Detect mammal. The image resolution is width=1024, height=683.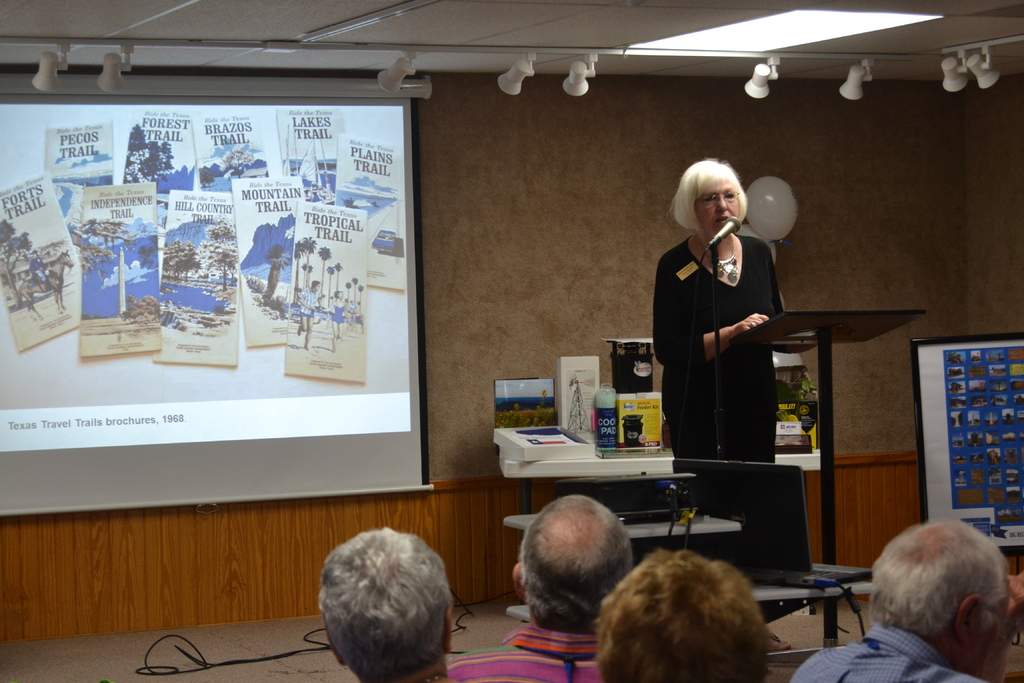
[left=450, top=491, right=635, bottom=682].
